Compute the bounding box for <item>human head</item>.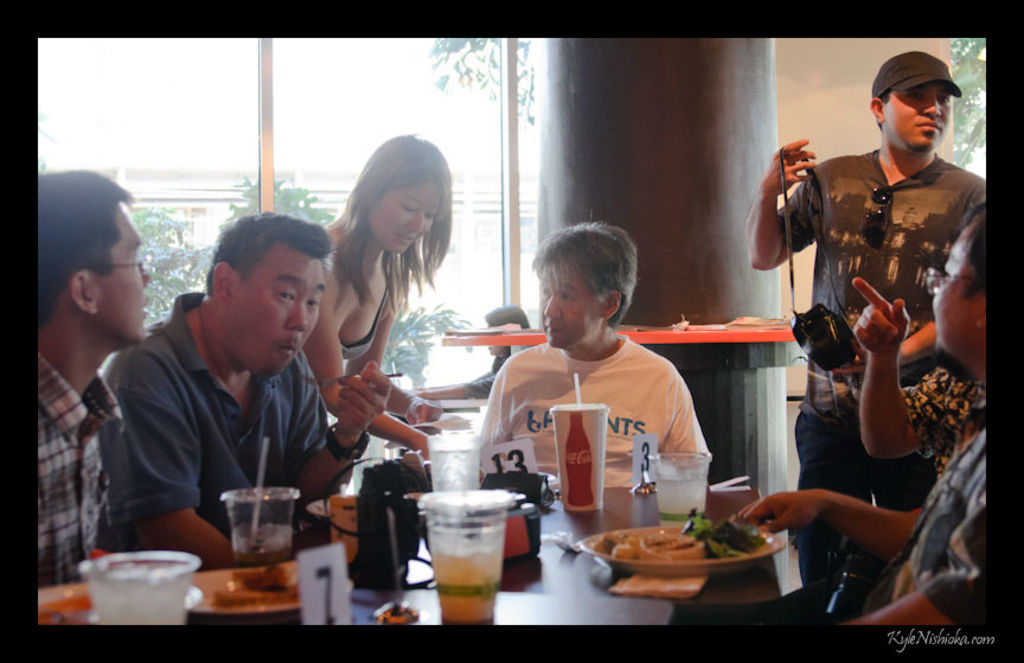
863, 42, 977, 151.
